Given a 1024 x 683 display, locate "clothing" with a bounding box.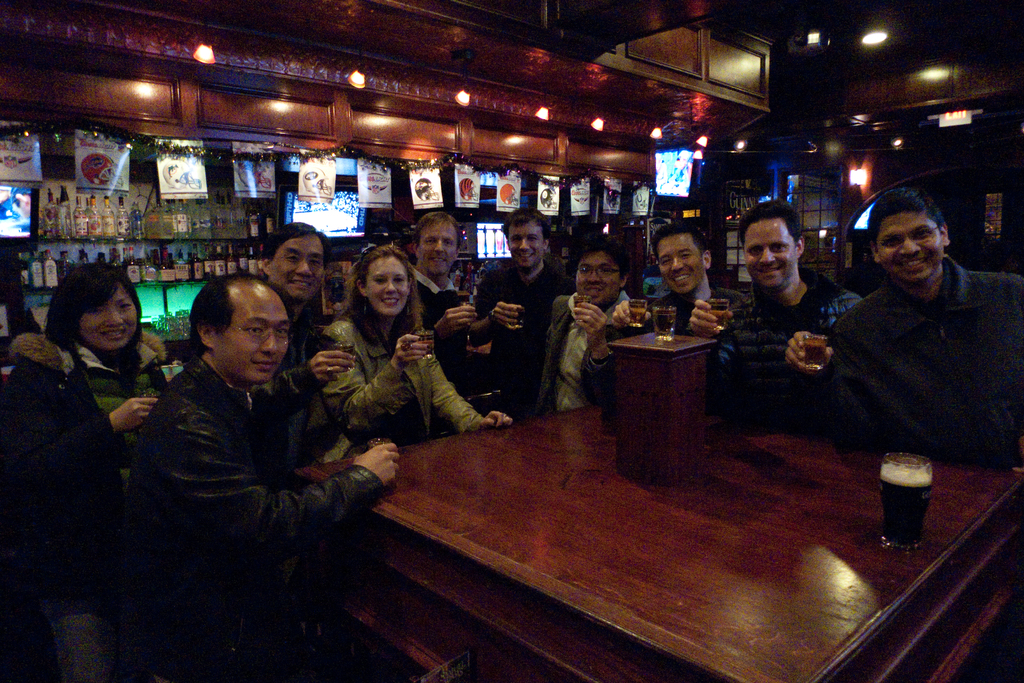
Located: select_region(601, 280, 747, 369).
